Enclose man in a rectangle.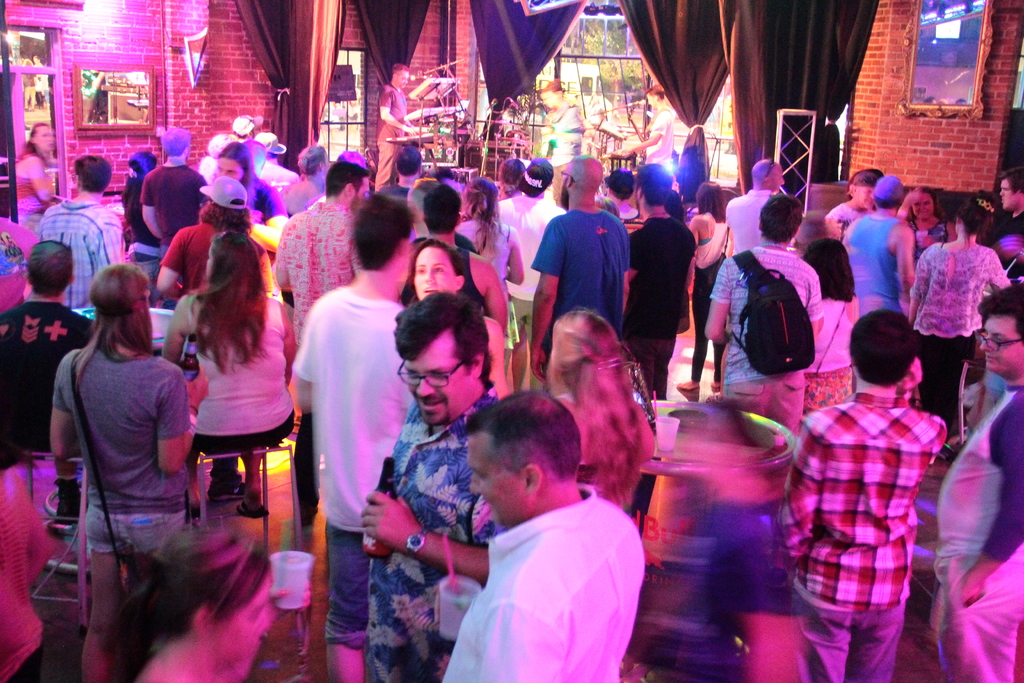
rect(429, 402, 668, 679).
